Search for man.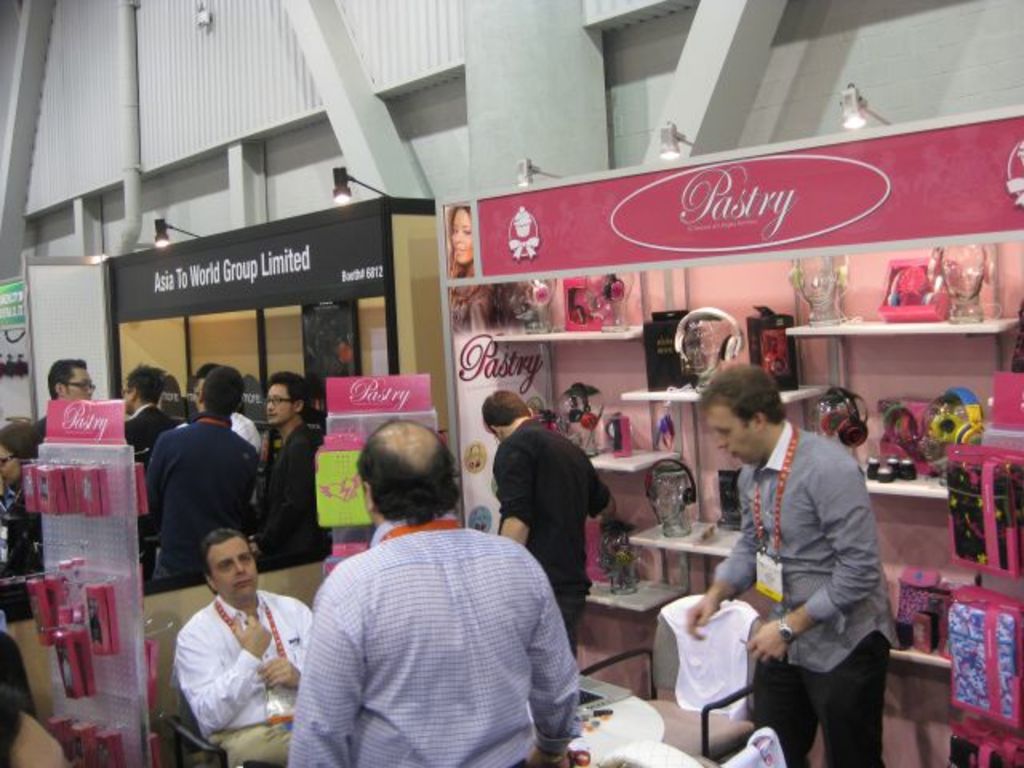
Found at 254 368 331 582.
